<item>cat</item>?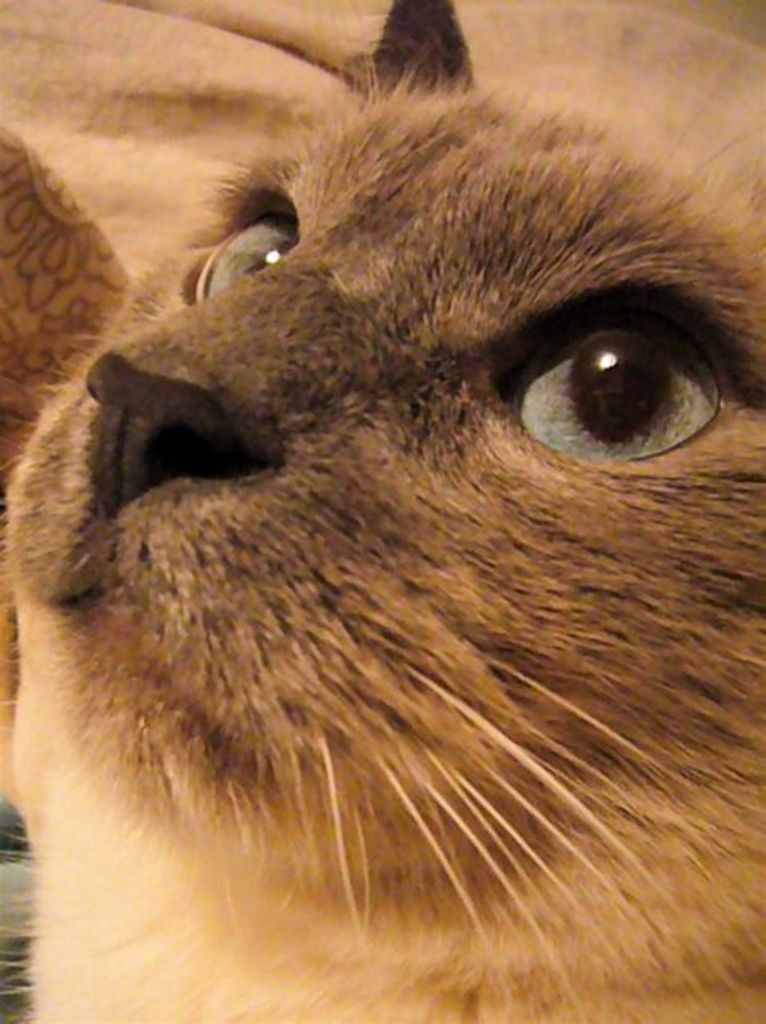
l=0, t=0, r=763, b=1022
